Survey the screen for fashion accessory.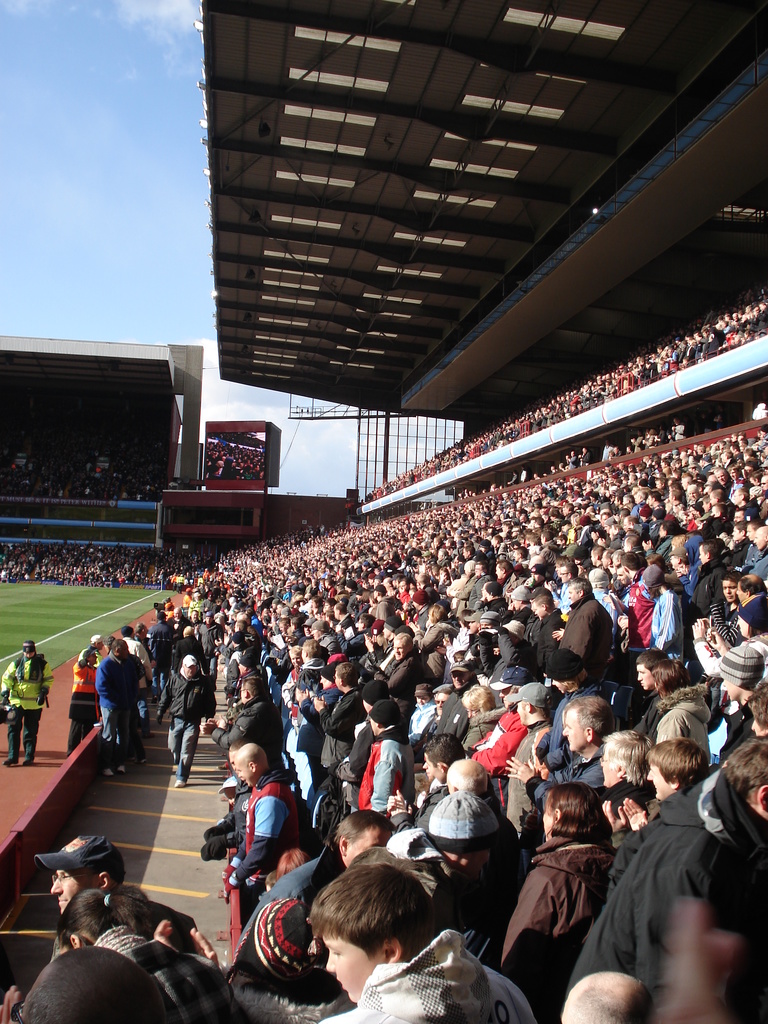
Survey found: detection(180, 654, 196, 668).
